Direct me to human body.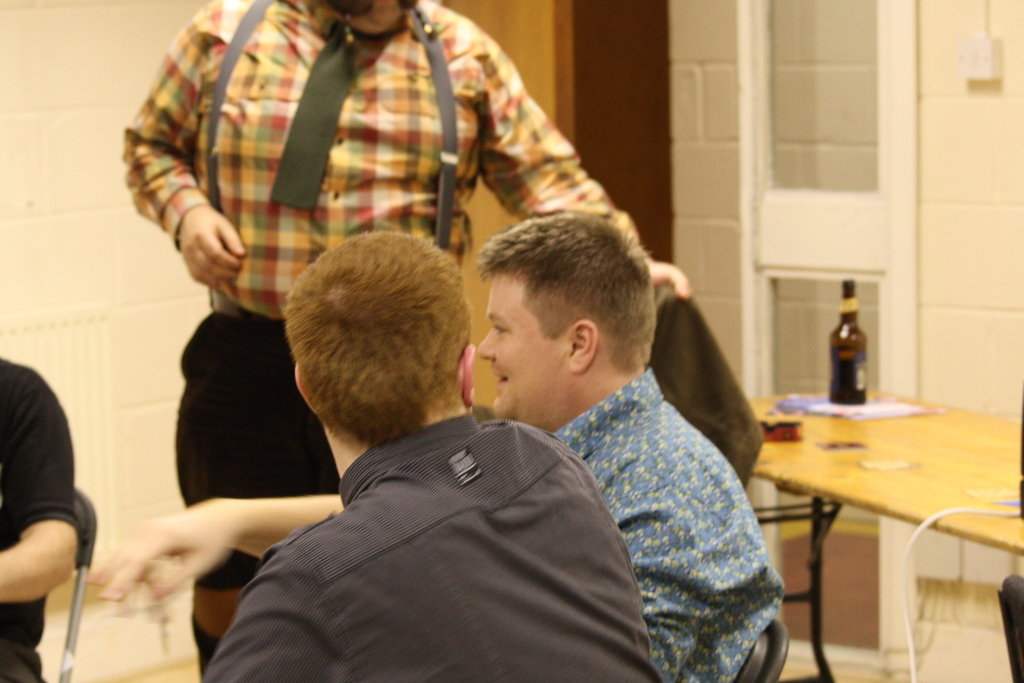
Direction: bbox(113, 203, 787, 682).
